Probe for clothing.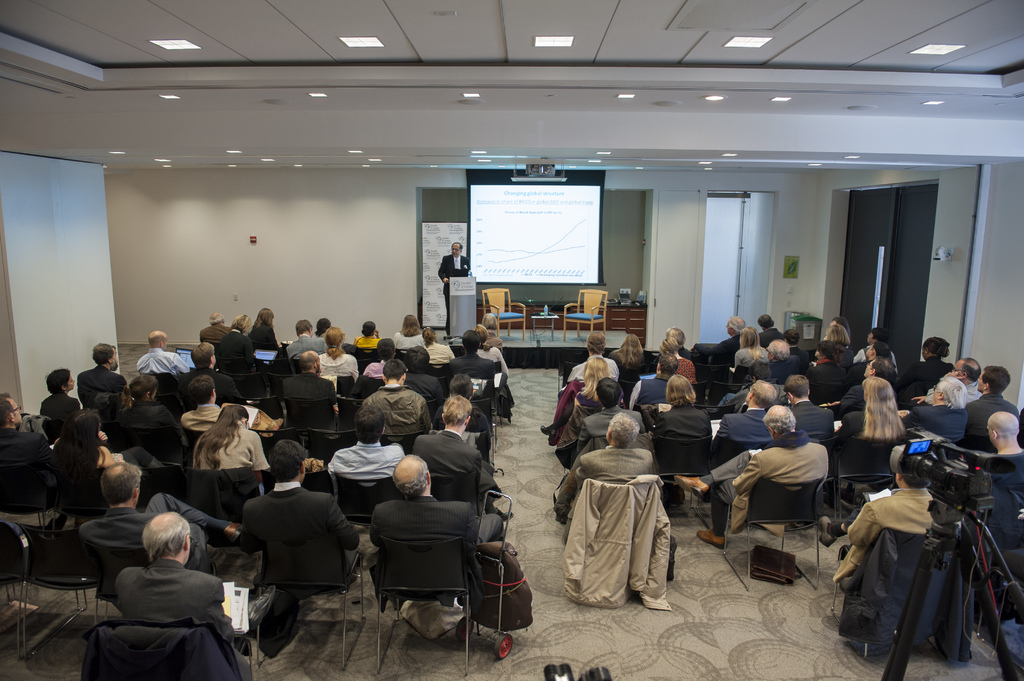
Probe result: BBox(677, 342, 693, 357).
